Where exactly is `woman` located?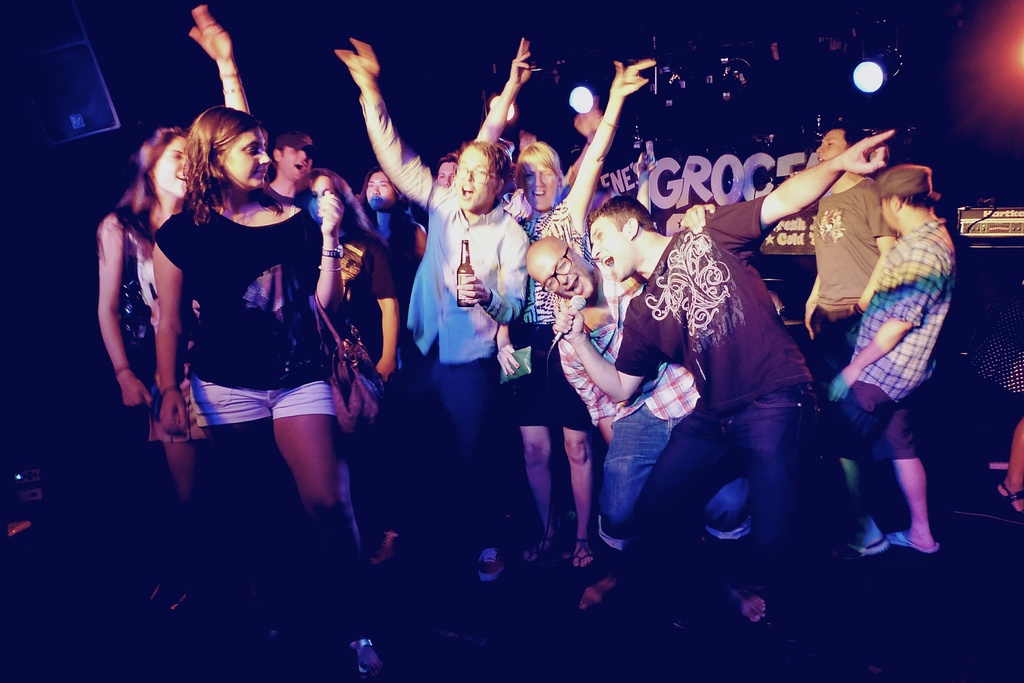
Its bounding box is 304,158,404,504.
